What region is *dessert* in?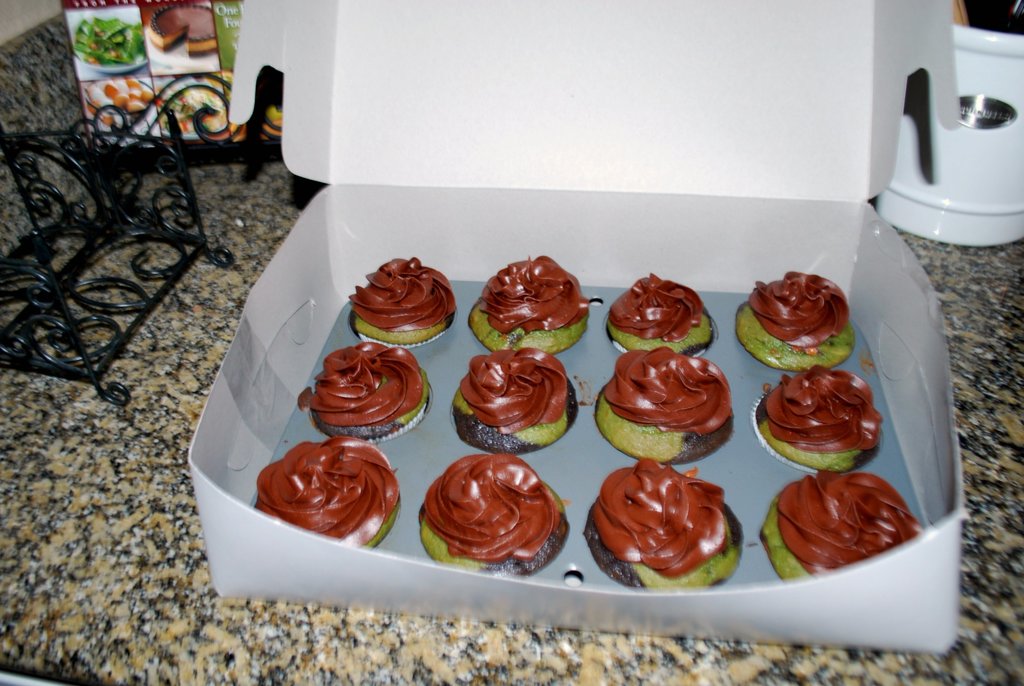
pyautogui.locateOnScreen(413, 450, 574, 571).
